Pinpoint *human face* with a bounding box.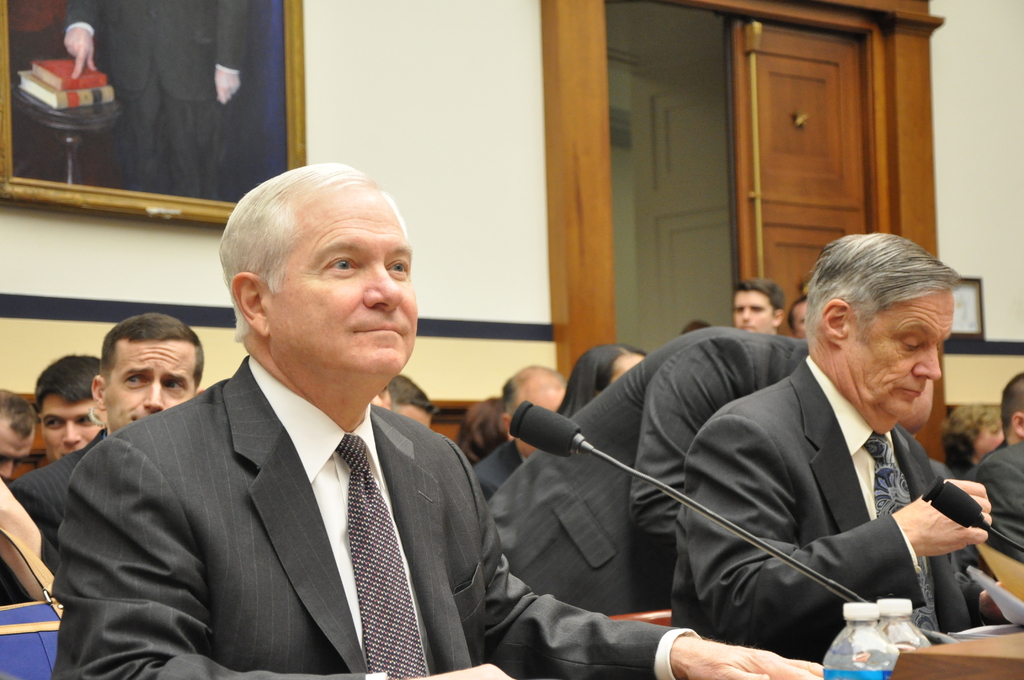
pyautogui.locateOnScreen(790, 298, 811, 339).
